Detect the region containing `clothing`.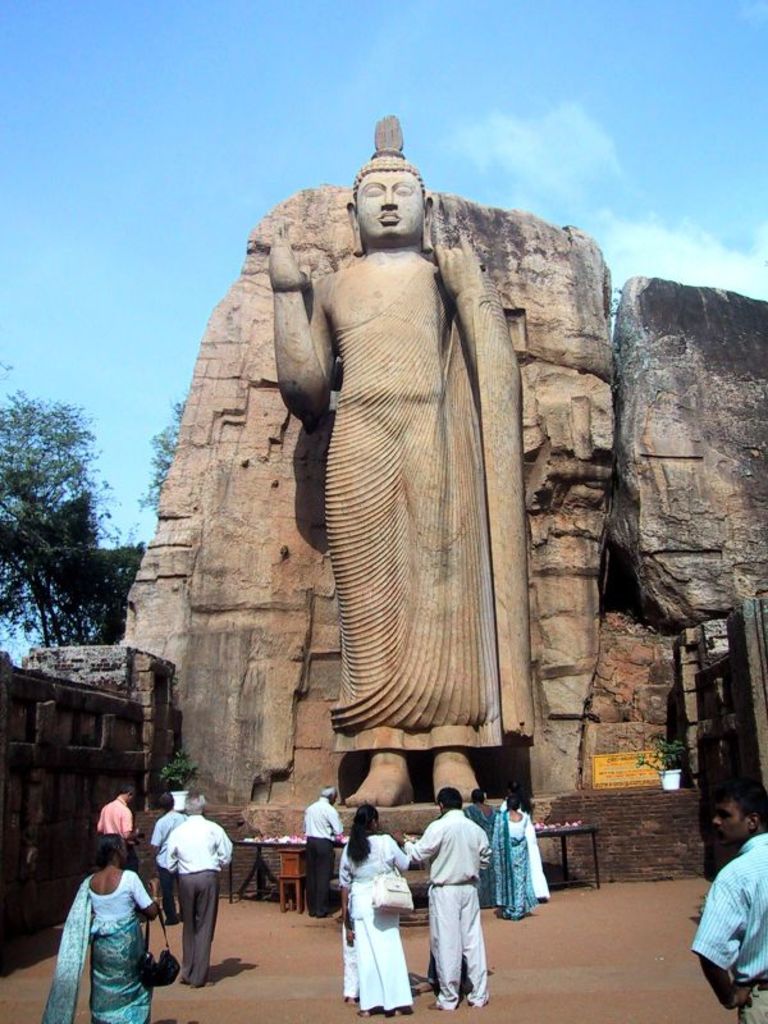
402, 822, 494, 1010.
